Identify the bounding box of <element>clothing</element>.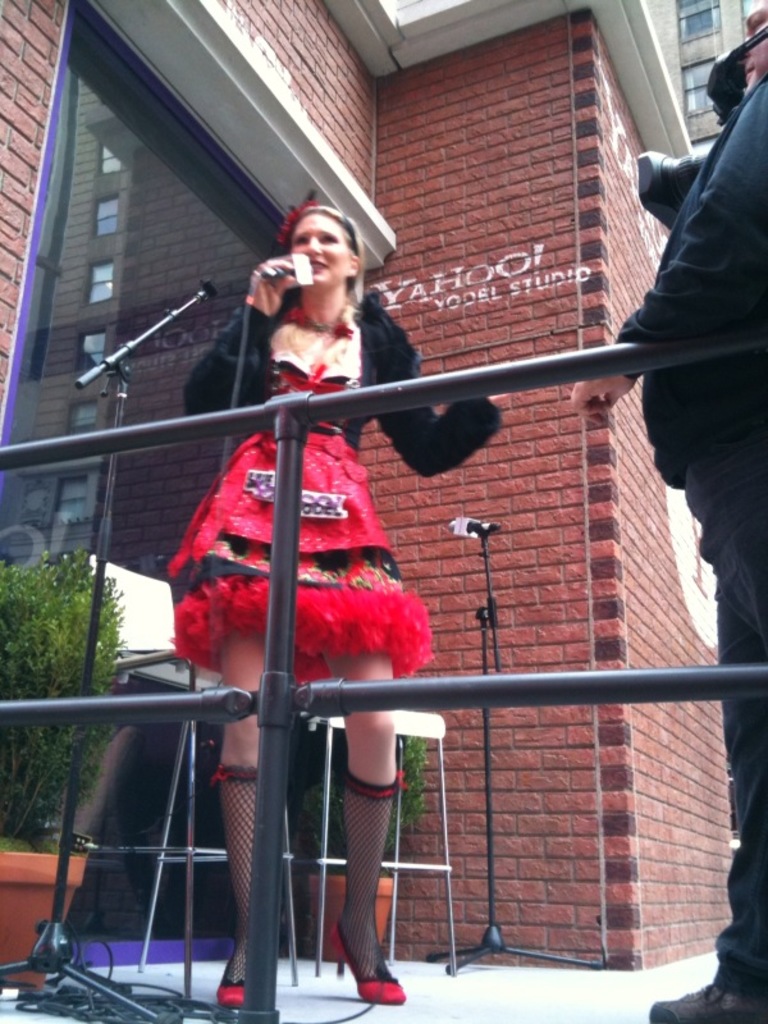
<region>187, 300, 494, 672</region>.
